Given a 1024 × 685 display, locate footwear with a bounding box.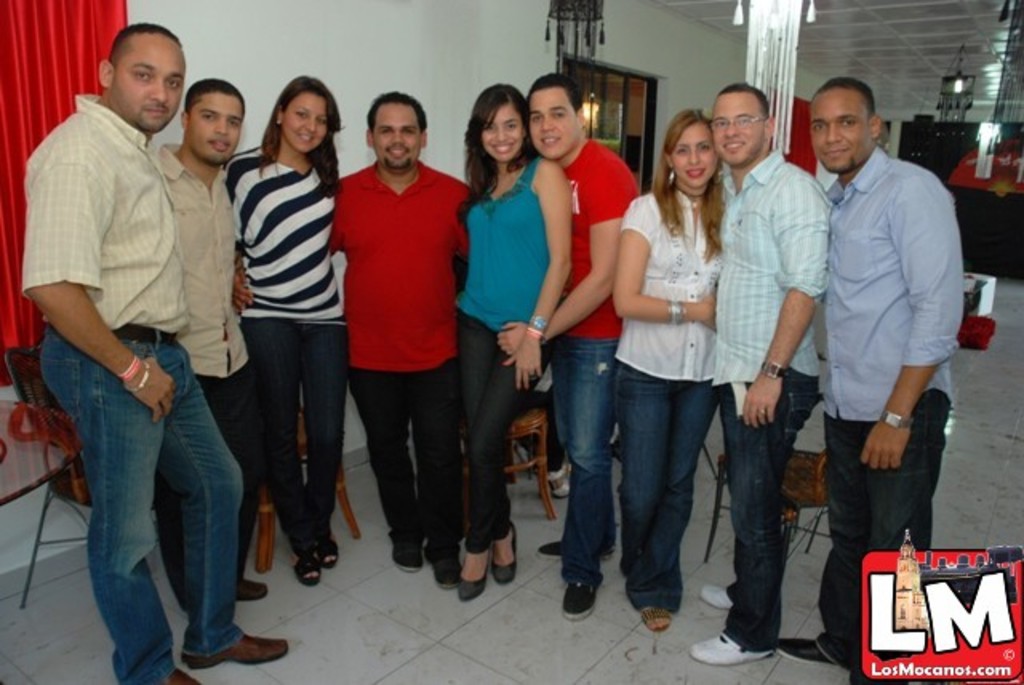
Located: select_region(541, 538, 614, 560).
